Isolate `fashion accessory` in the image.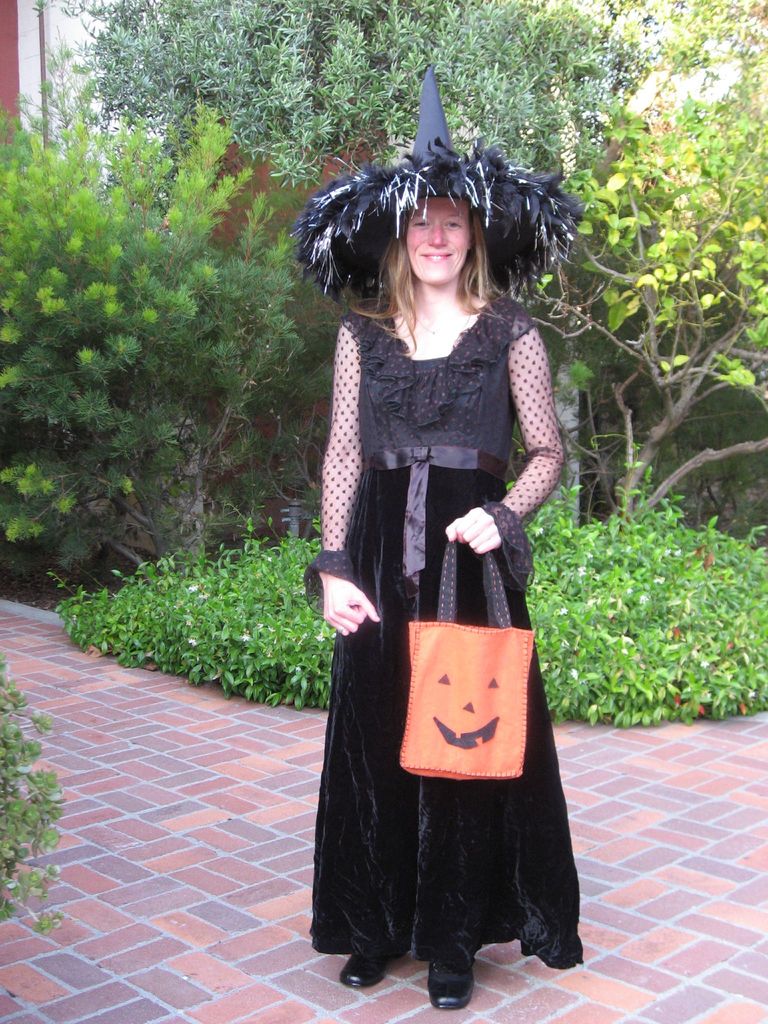
Isolated region: <region>397, 536, 537, 781</region>.
